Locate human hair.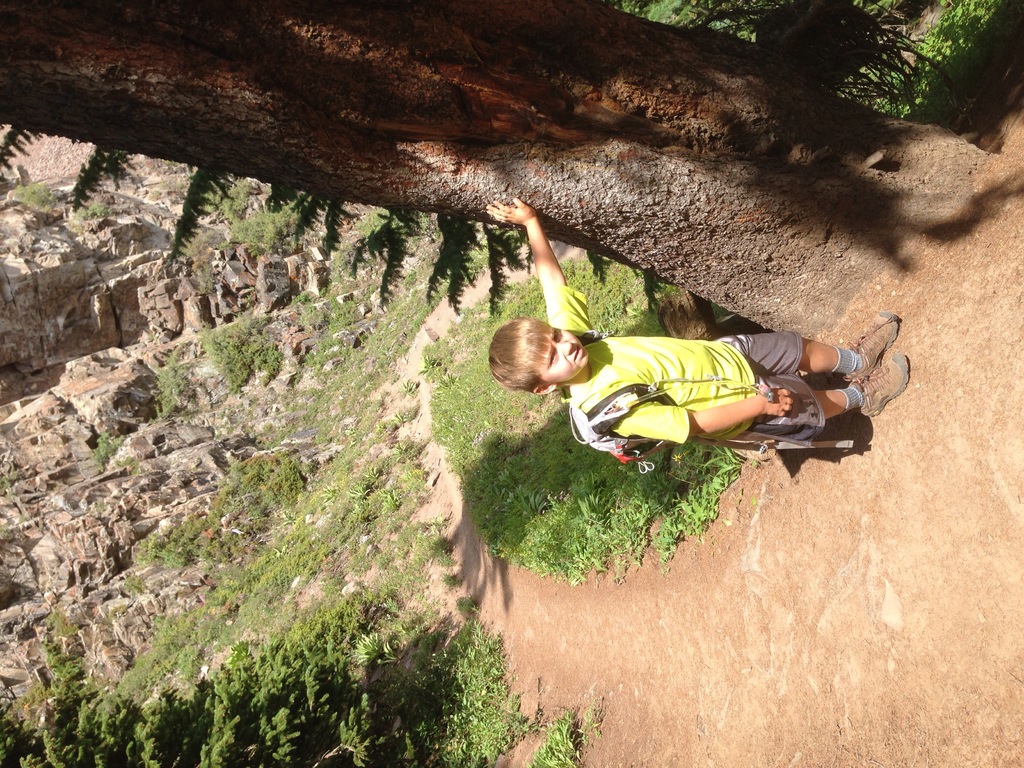
Bounding box: select_region(488, 296, 584, 391).
